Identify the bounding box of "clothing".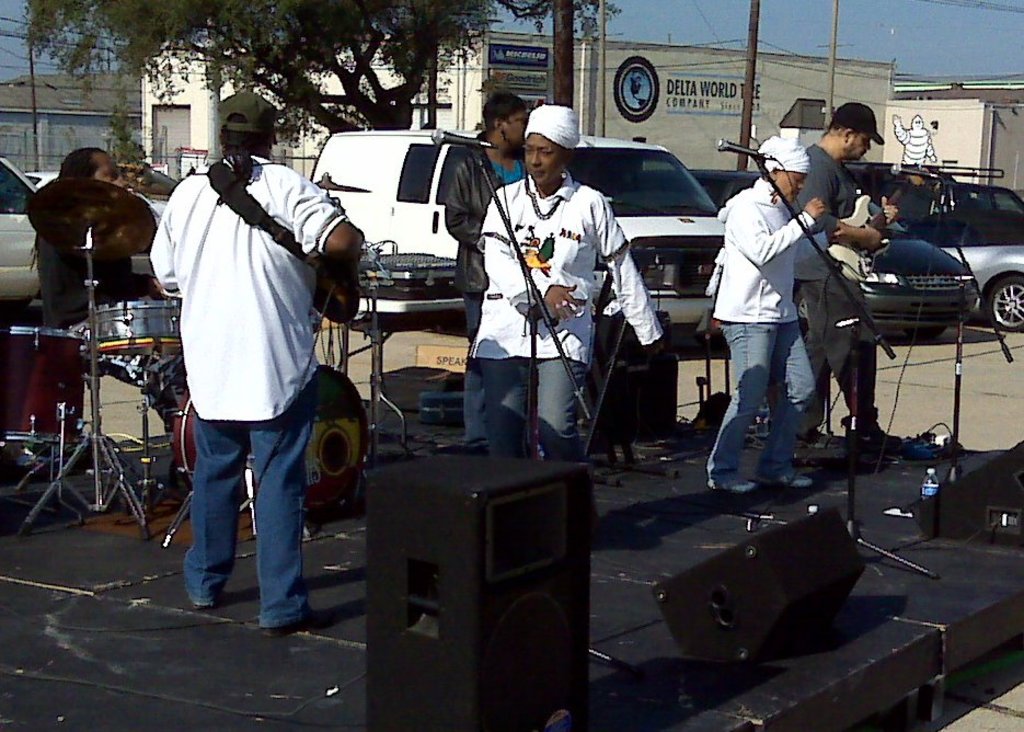
crop(15, 186, 220, 407).
